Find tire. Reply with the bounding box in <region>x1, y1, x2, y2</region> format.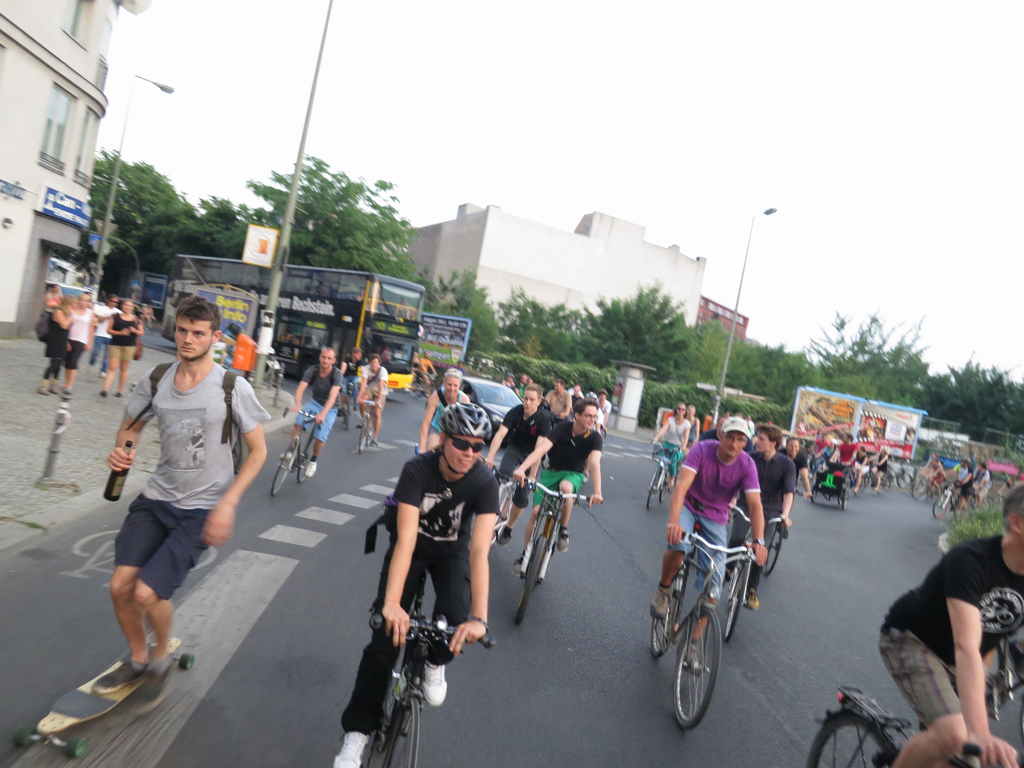
<region>298, 435, 317, 484</region>.
